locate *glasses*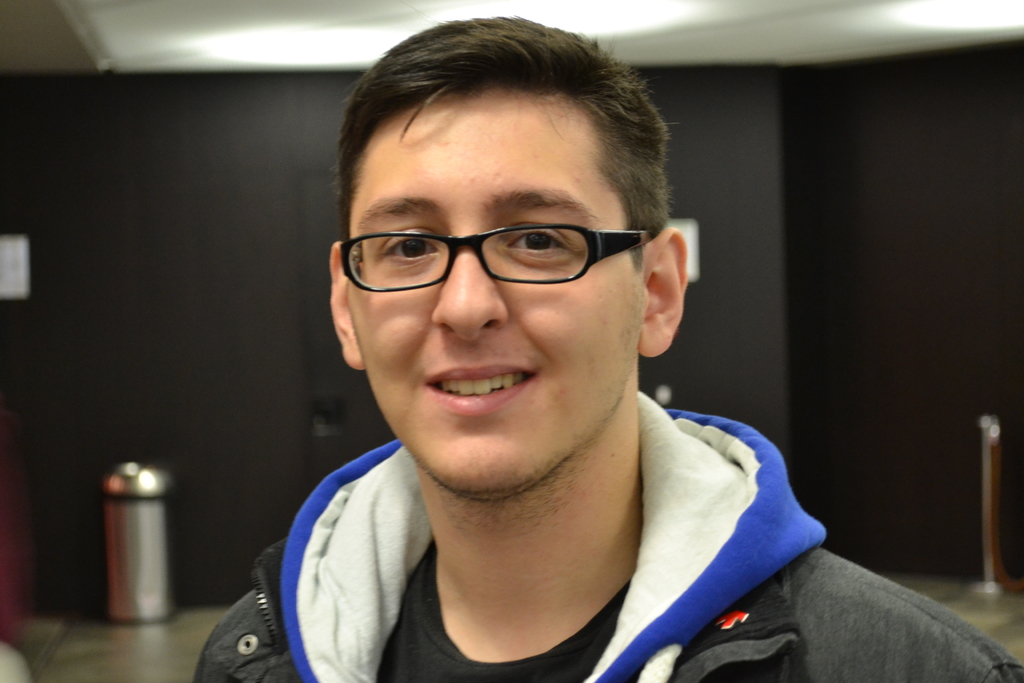
[336, 226, 655, 293]
